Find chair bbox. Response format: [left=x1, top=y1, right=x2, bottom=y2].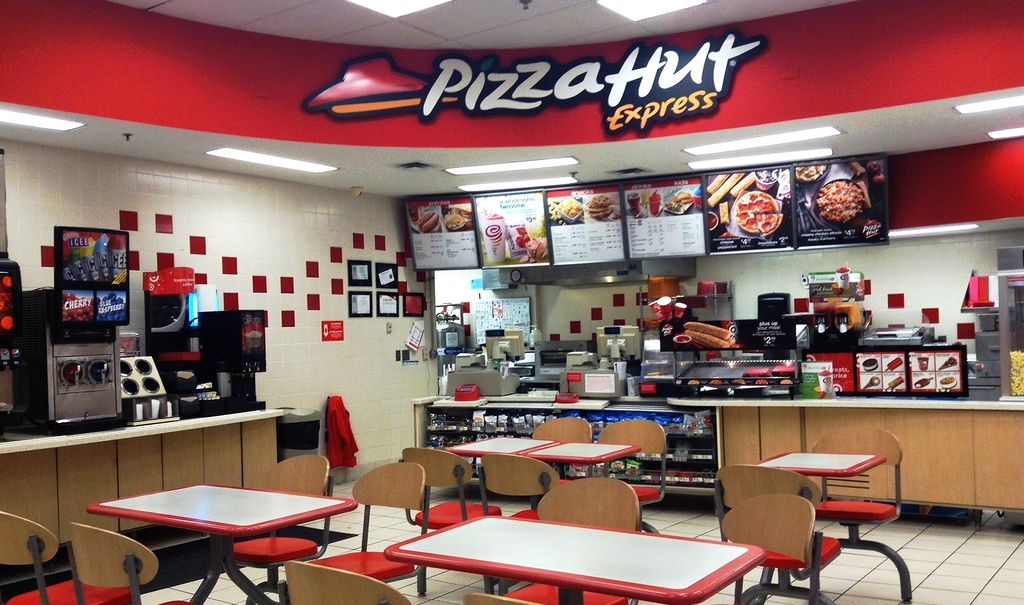
[left=395, top=449, right=500, bottom=544].
